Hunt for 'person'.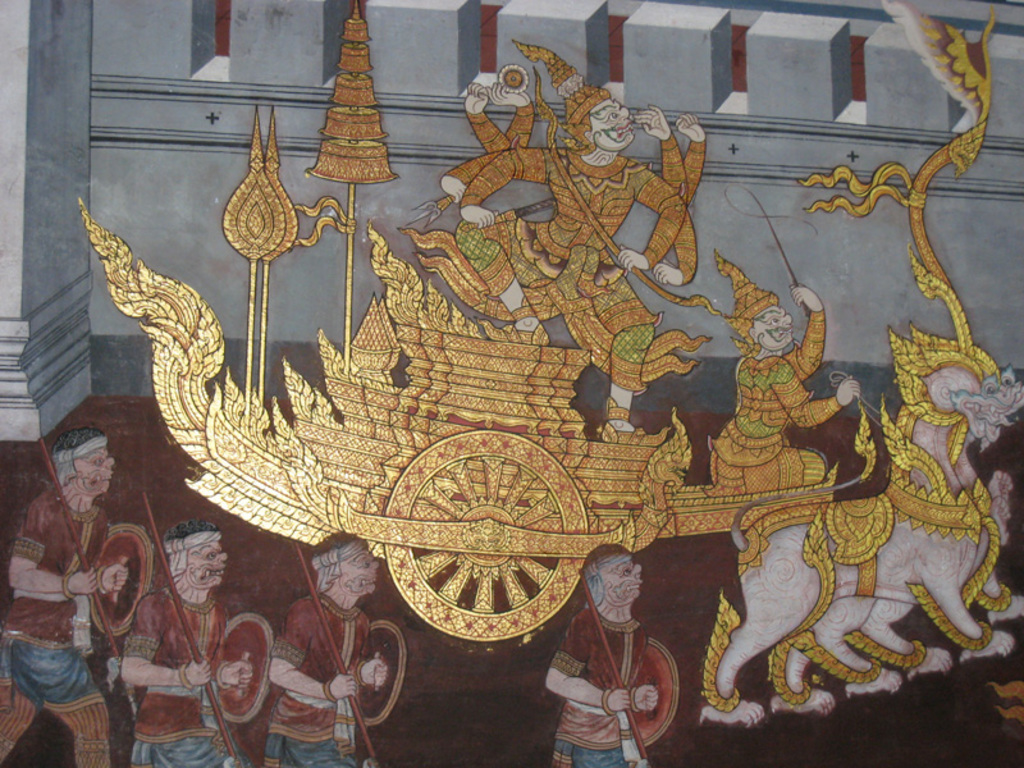
Hunted down at [550,541,681,767].
